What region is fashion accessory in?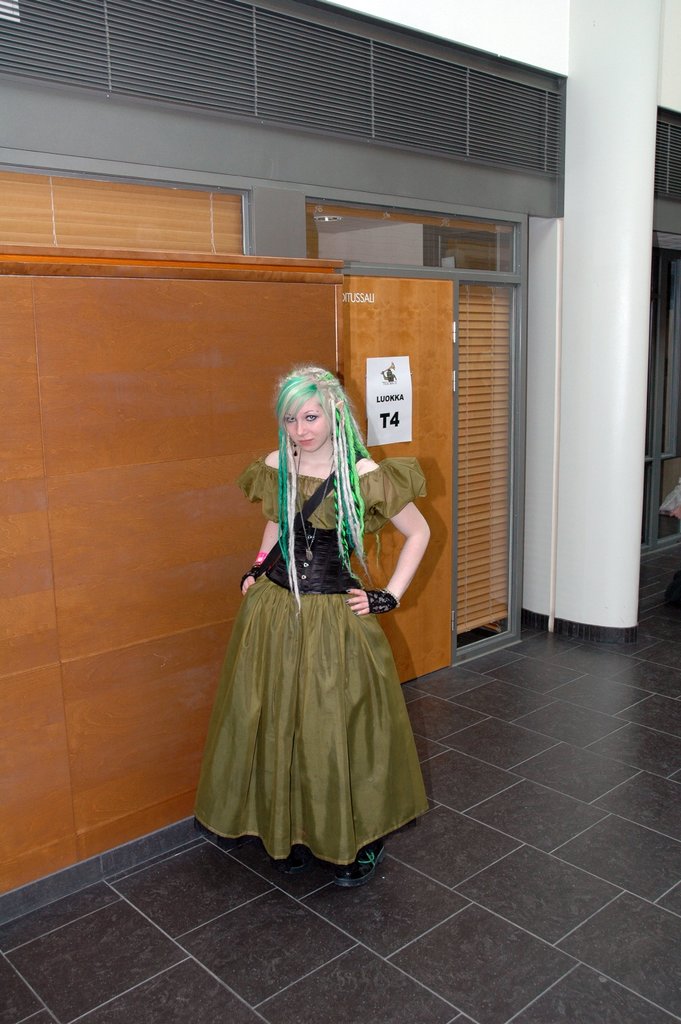
295 451 335 561.
